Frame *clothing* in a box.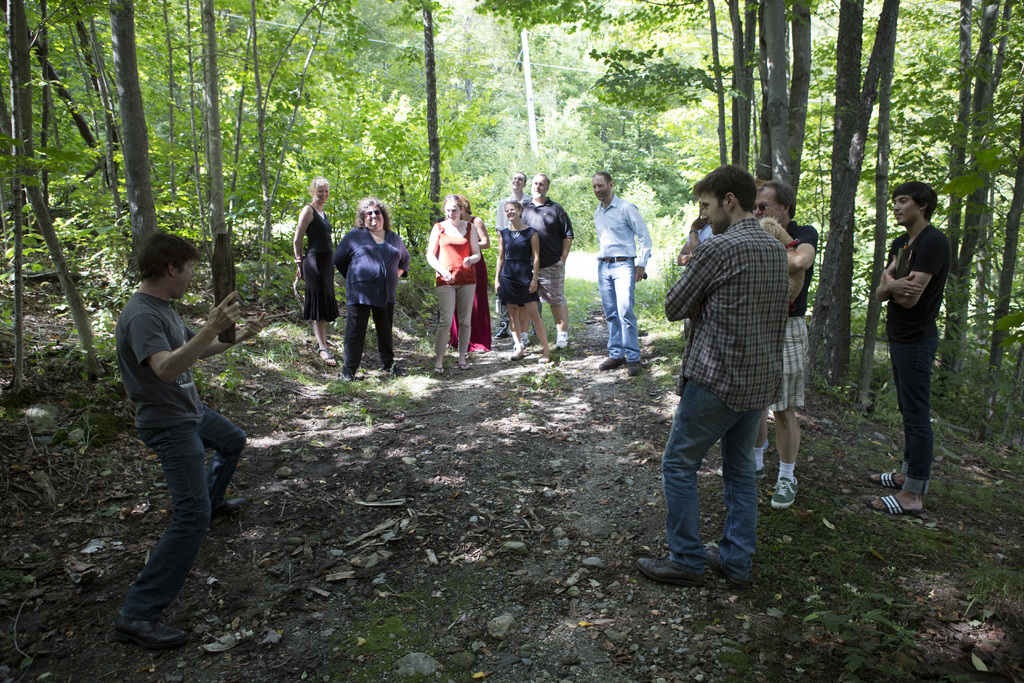
449, 211, 495, 347.
